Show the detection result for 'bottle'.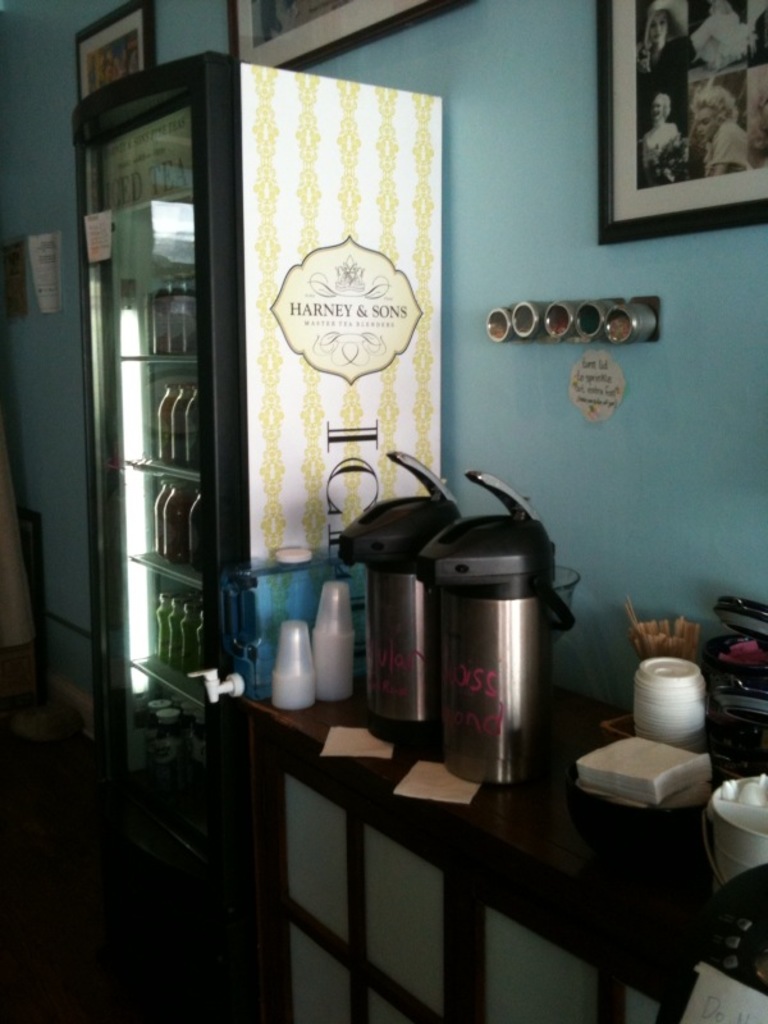
193:609:207:680.
